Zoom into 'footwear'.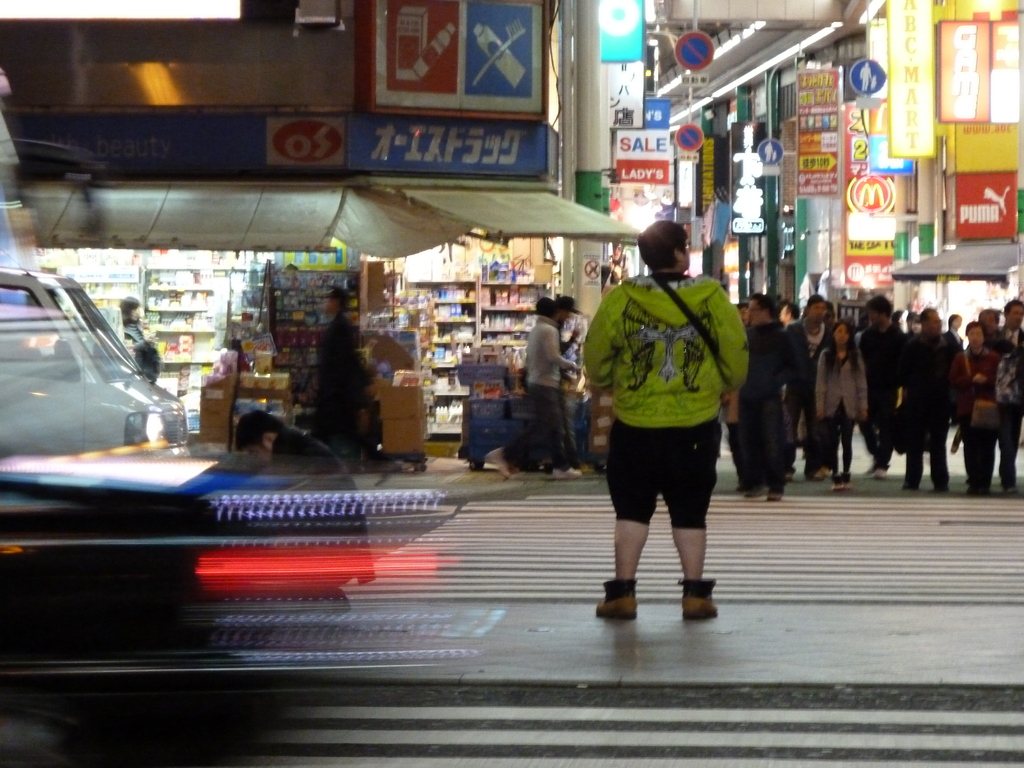
Zoom target: Rect(559, 466, 583, 478).
